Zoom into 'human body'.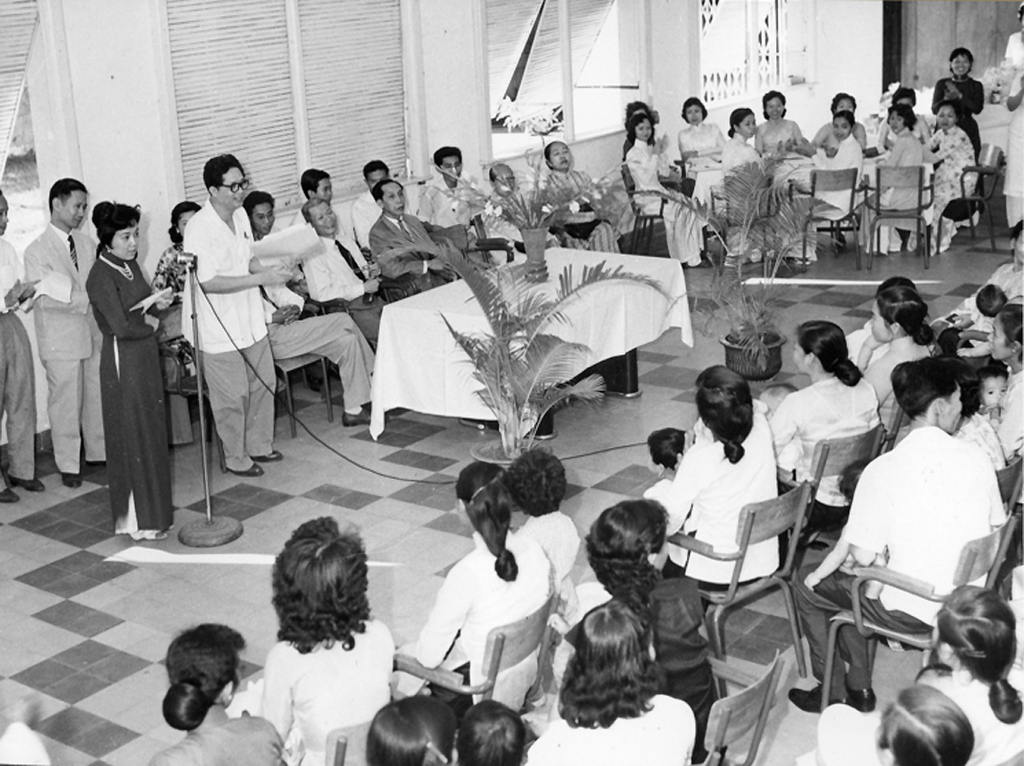
Zoom target: detection(24, 176, 97, 487).
